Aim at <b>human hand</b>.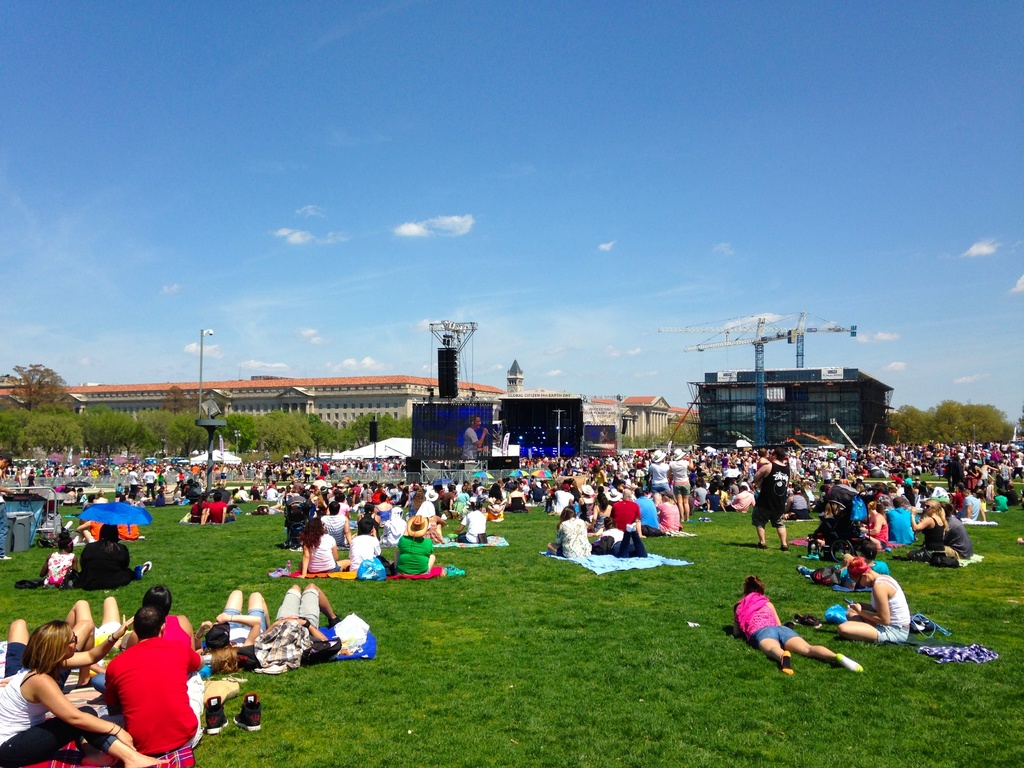
Aimed at <bbox>849, 602, 865, 616</bbox>.
